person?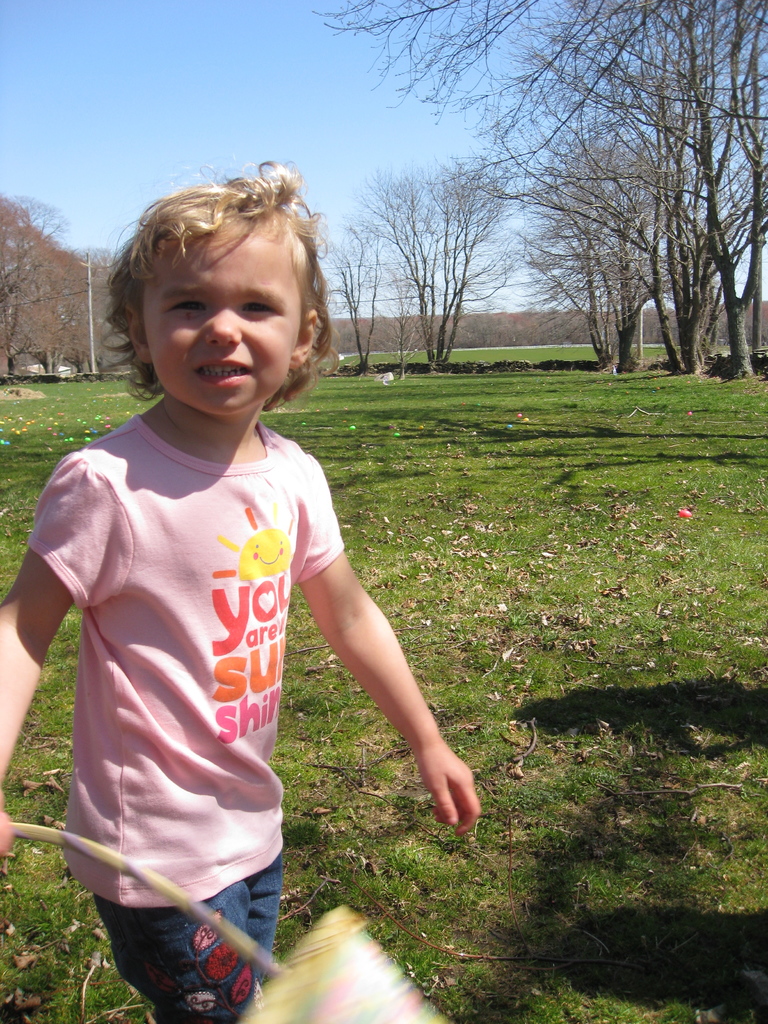
crop(38, 159, 447, 1023)
